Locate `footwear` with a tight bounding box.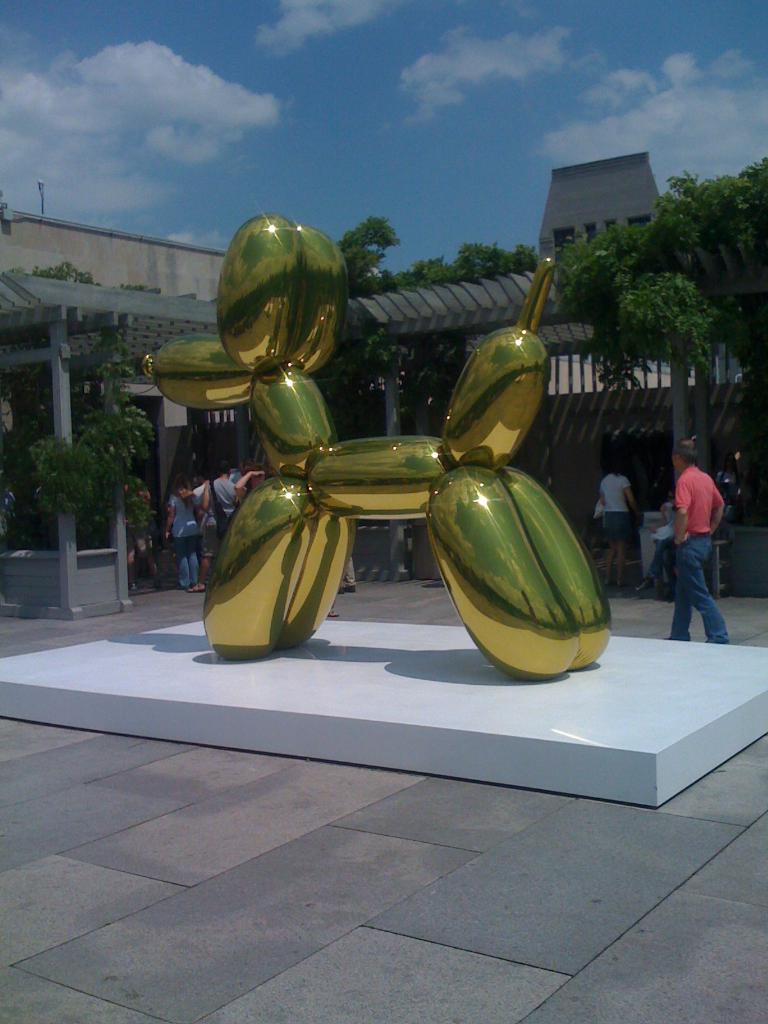
crop(599, 582, 610, 600).
